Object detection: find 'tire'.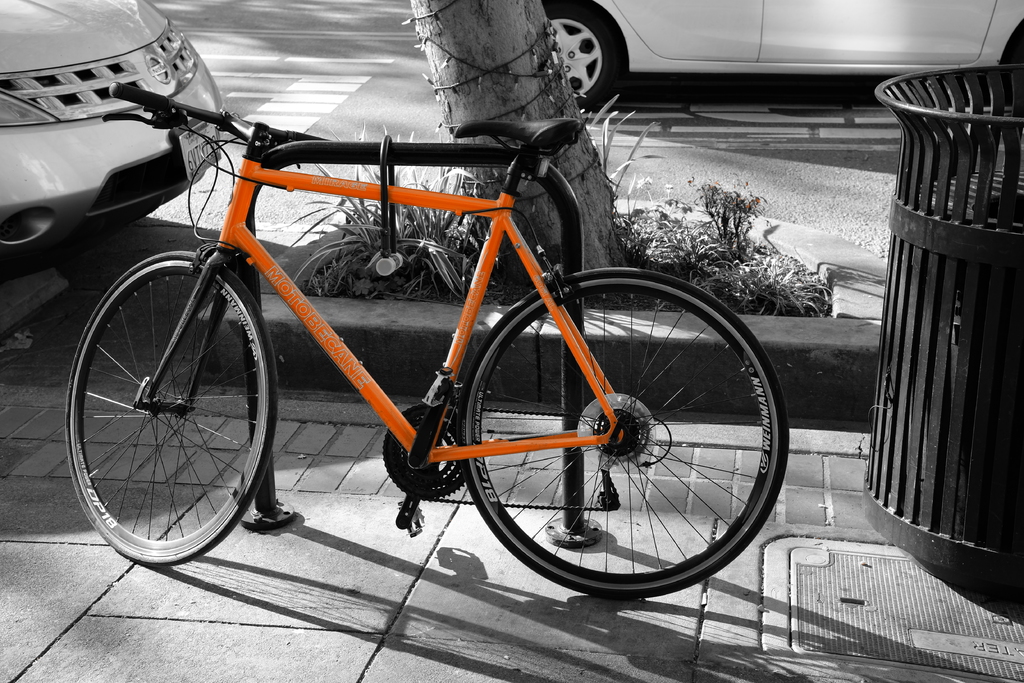
(x1=63, y1=250, x2=276, y2=568).
